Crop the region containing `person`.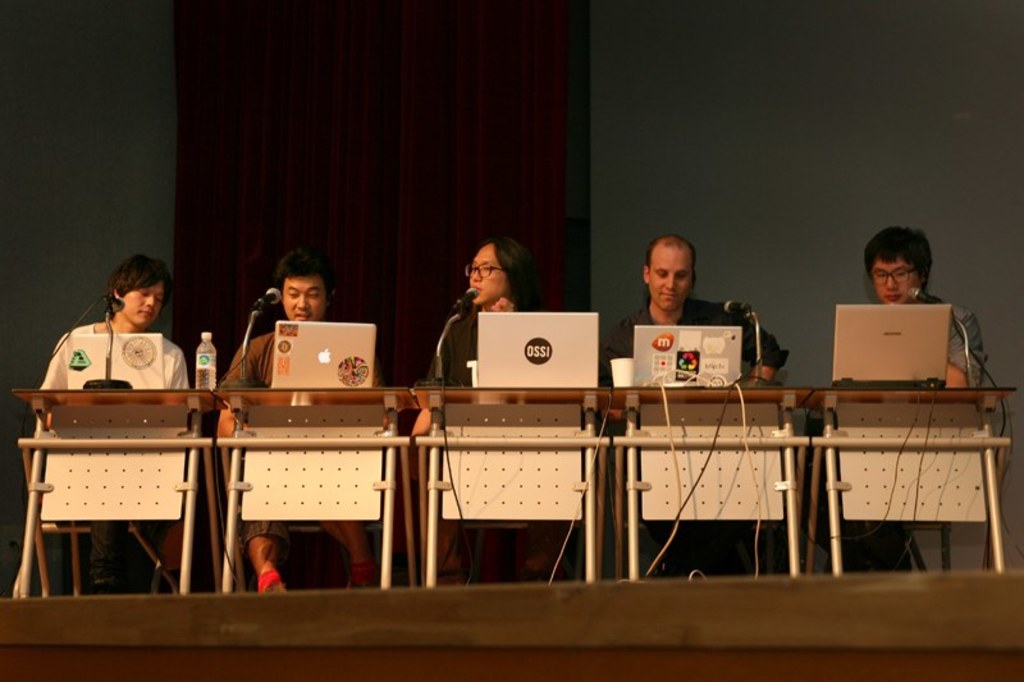
Crop region: Rect(41, 253, 192, 596).
